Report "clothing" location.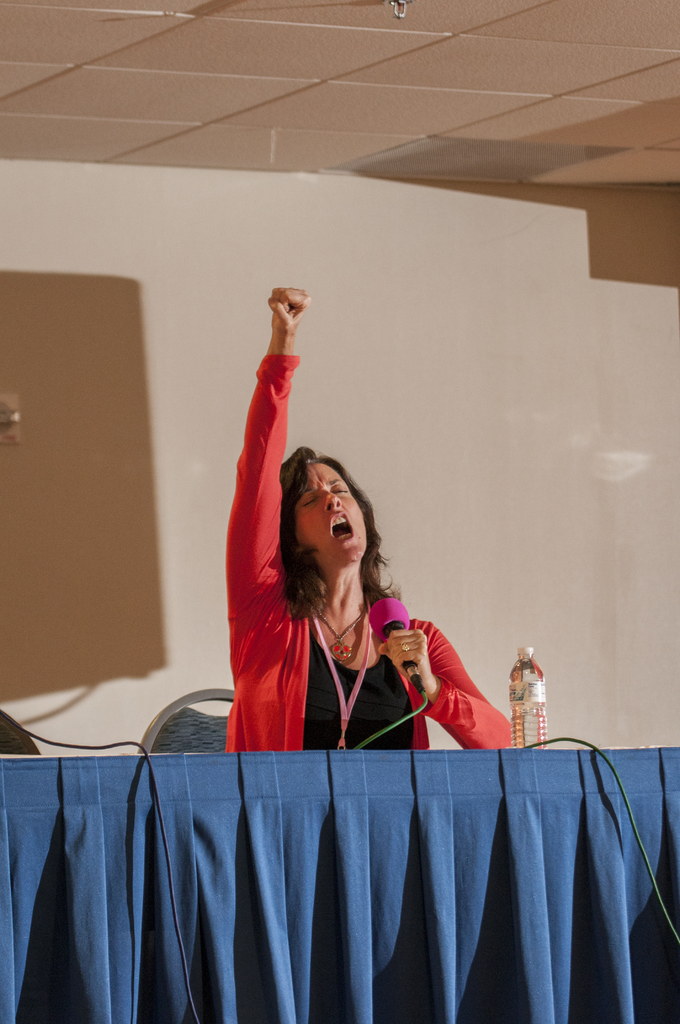
Report: [x1=218, y1=340, x2=517, y2=764].
